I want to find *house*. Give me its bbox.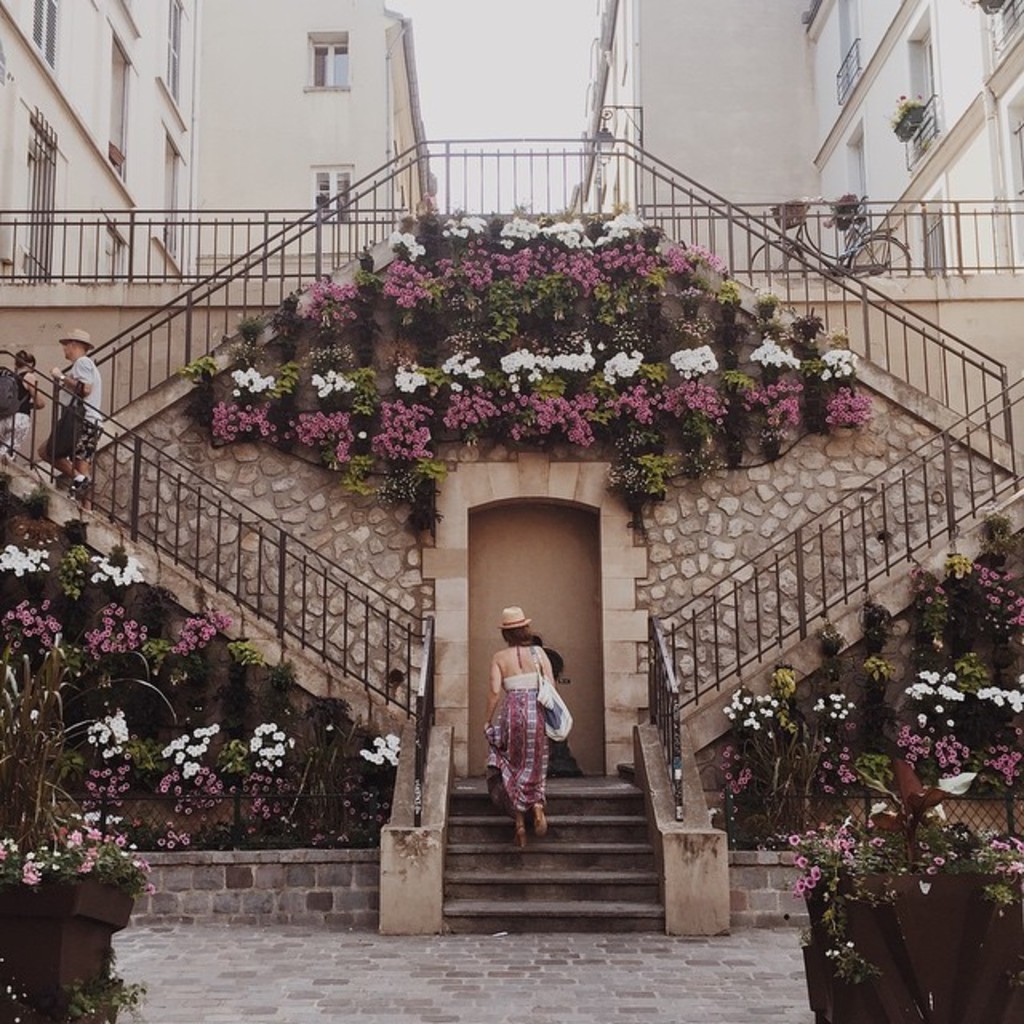
{"x1": 581, "y1": 0, "x2": 1022, "y2": 518}.
